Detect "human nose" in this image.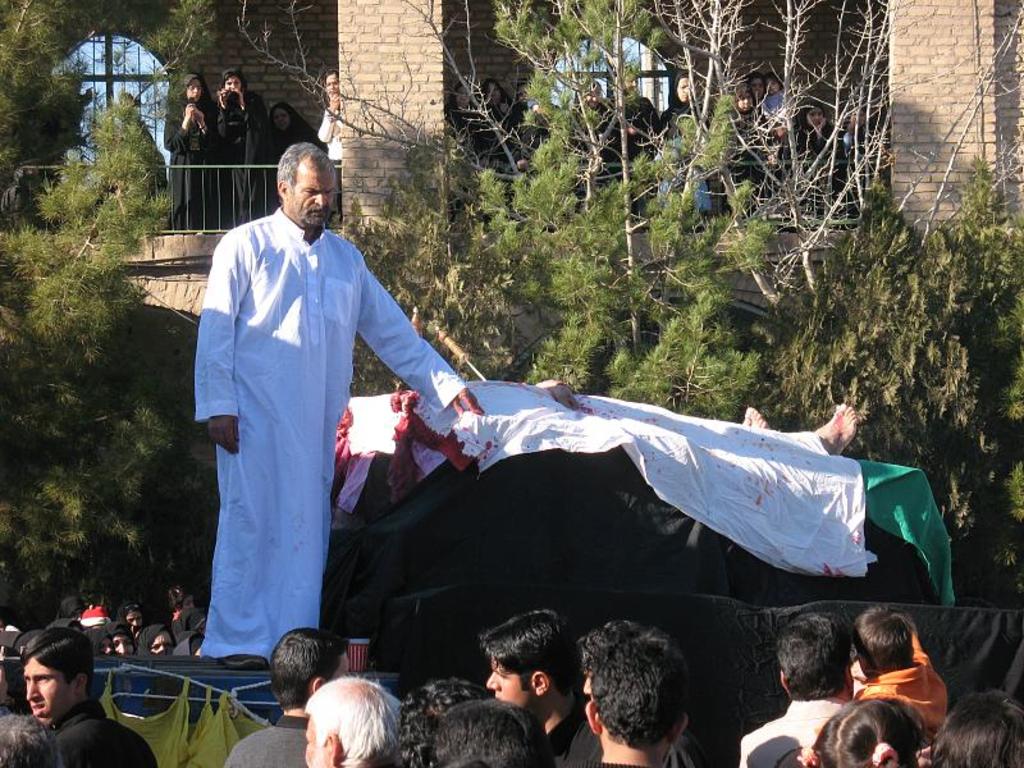
Detection: [x1=311, y1=192, x2=325, y2=207].
